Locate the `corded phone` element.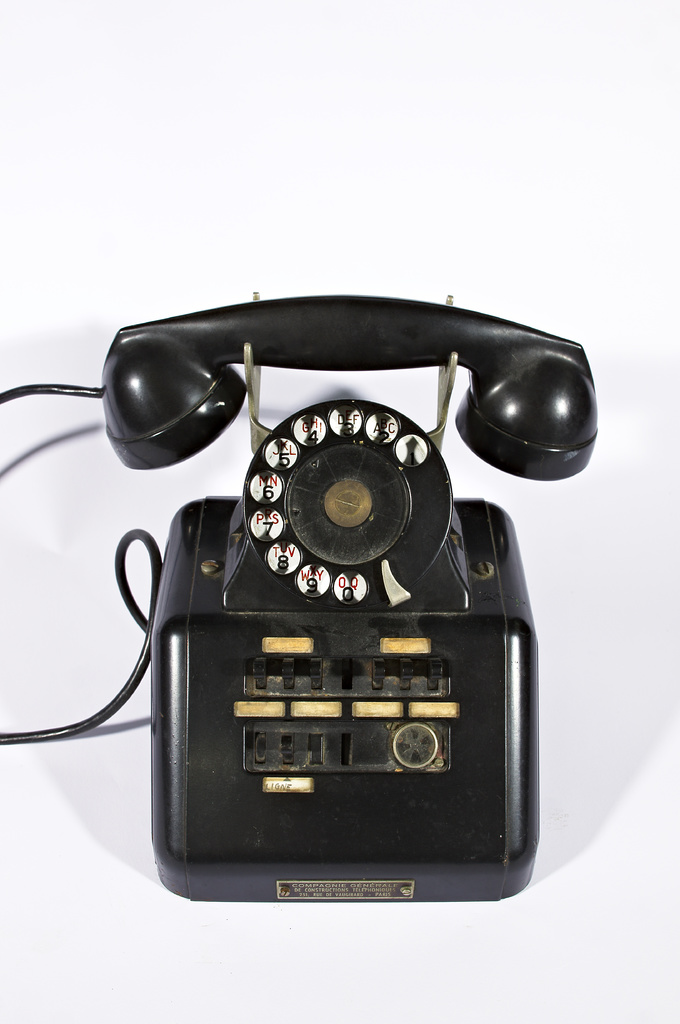
Element bbox: l=0, t=290, r=597, b=903.
